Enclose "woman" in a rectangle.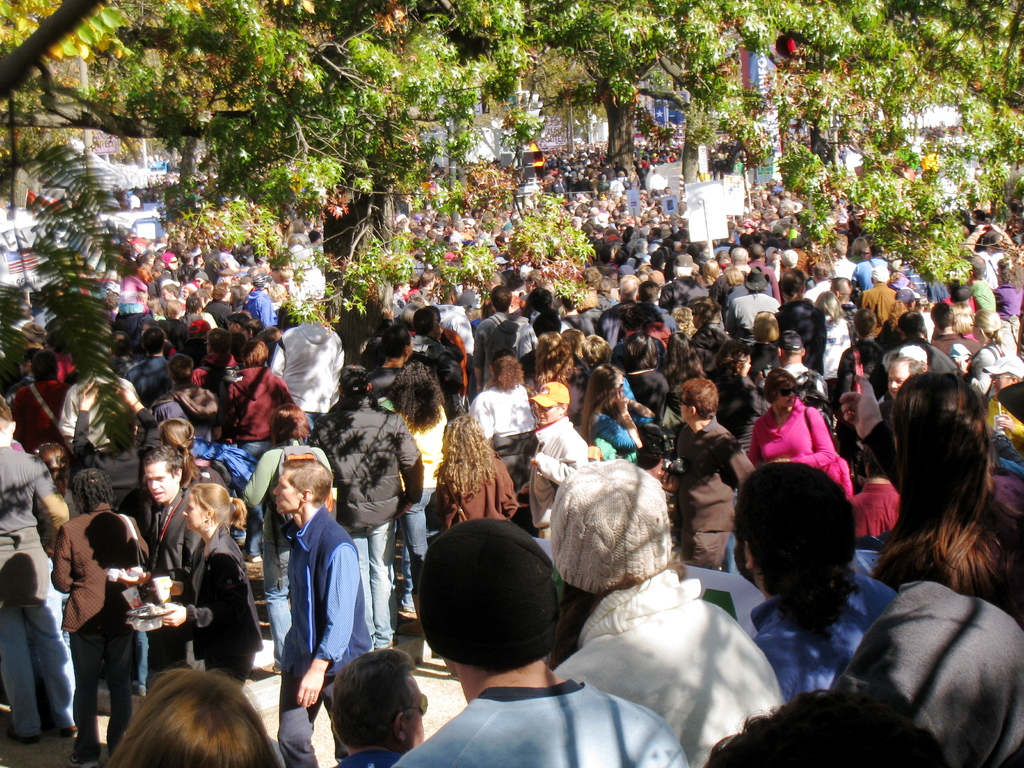
(744, 363, 840, 476).
